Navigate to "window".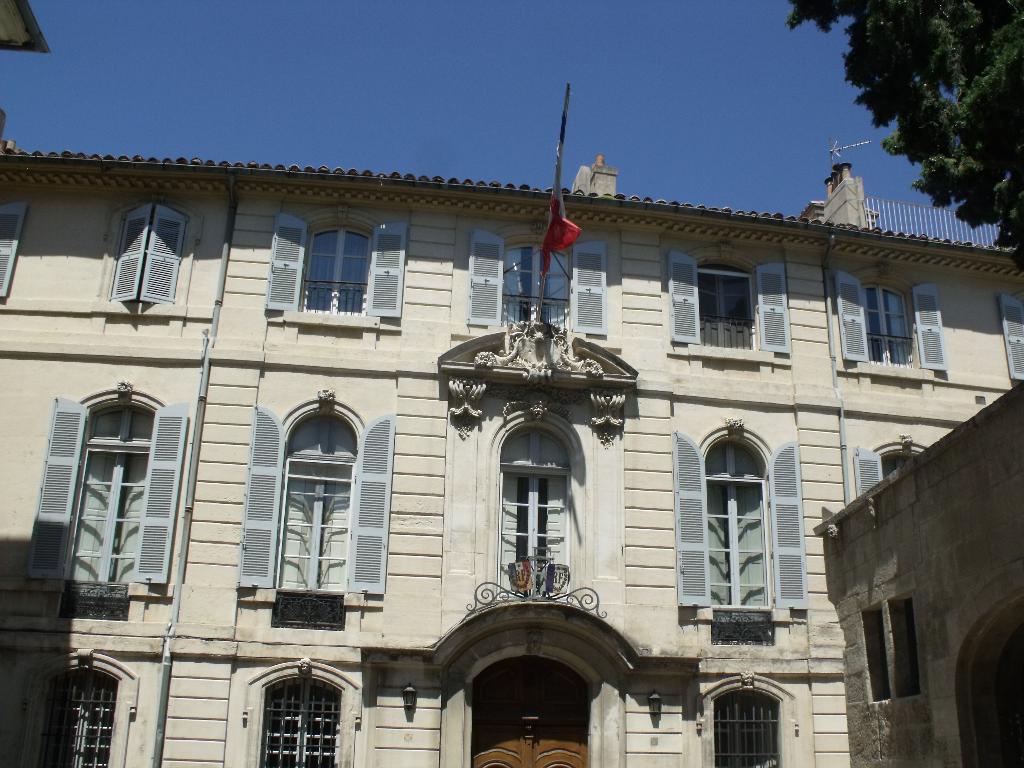
Navigation target: l=831, t=256, r=948, b=388.
